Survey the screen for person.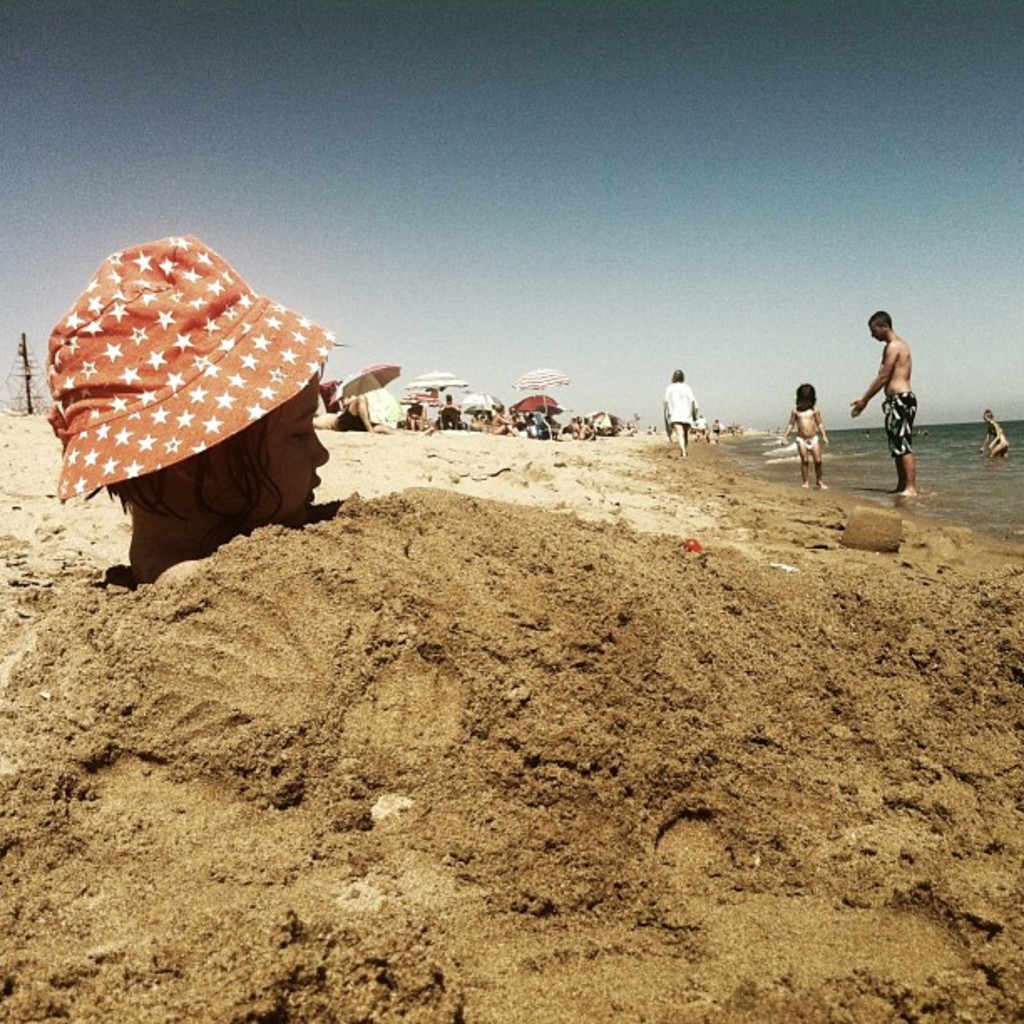
Survey found: left=975, top=407, right=1011, bottom=462.
